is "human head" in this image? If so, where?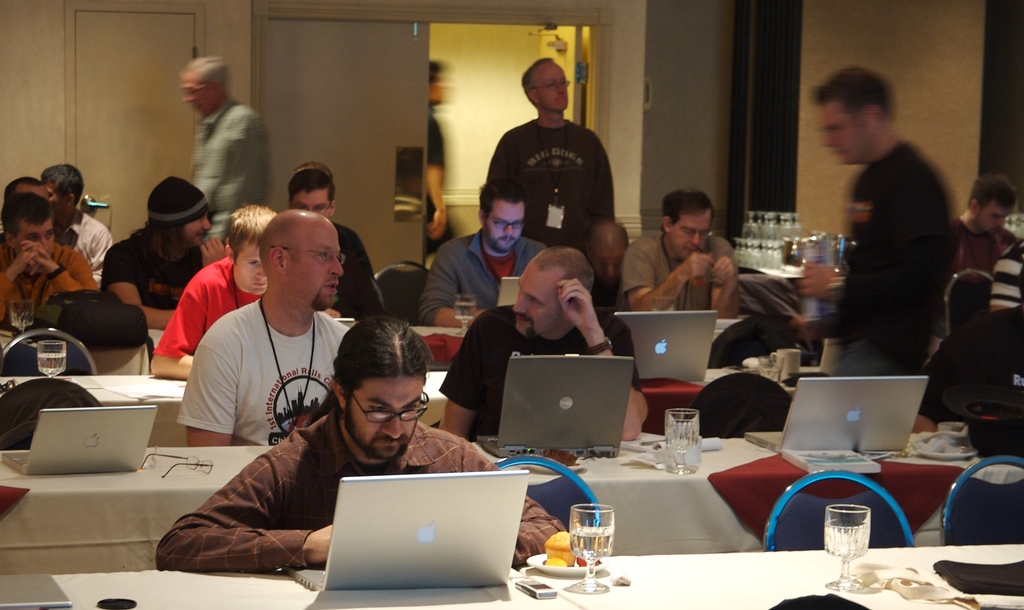
Yes, at locate(806, 66, 900, 163).
